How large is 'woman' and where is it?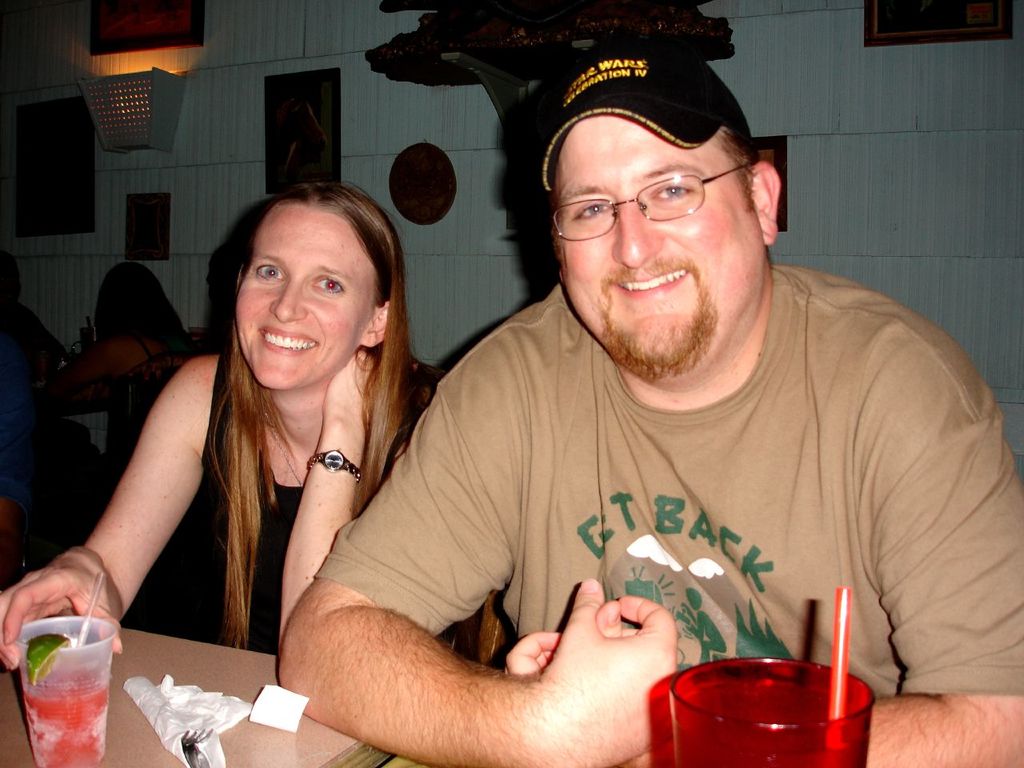
Bounding box: pyautogui.locateOnScreen(0, 182, 440, 680).
